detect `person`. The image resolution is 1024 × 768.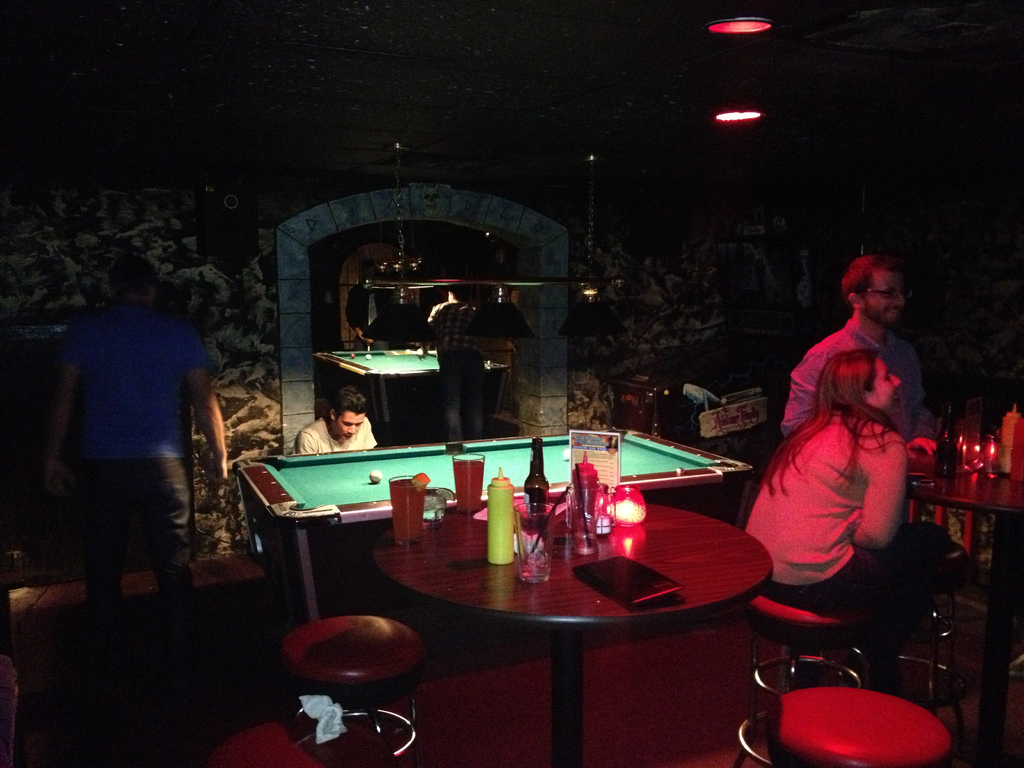
bbox(45, 253, 219, 655).
